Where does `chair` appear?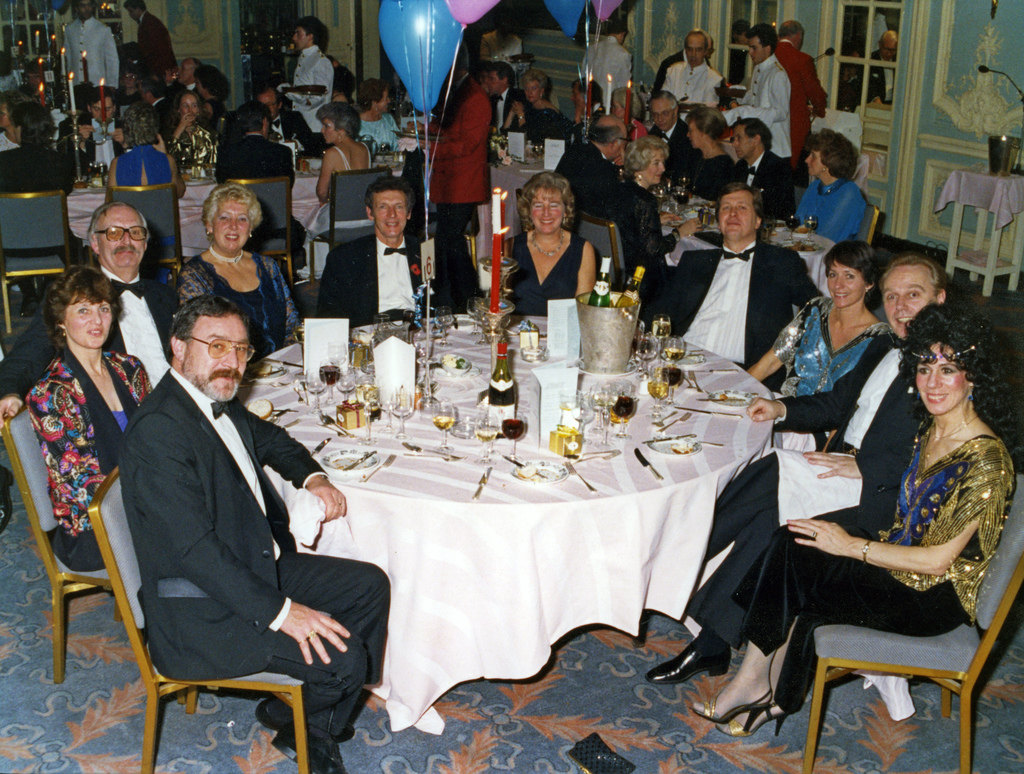
Appears at <bbox>0, 399, 191, 706</bbox>.
